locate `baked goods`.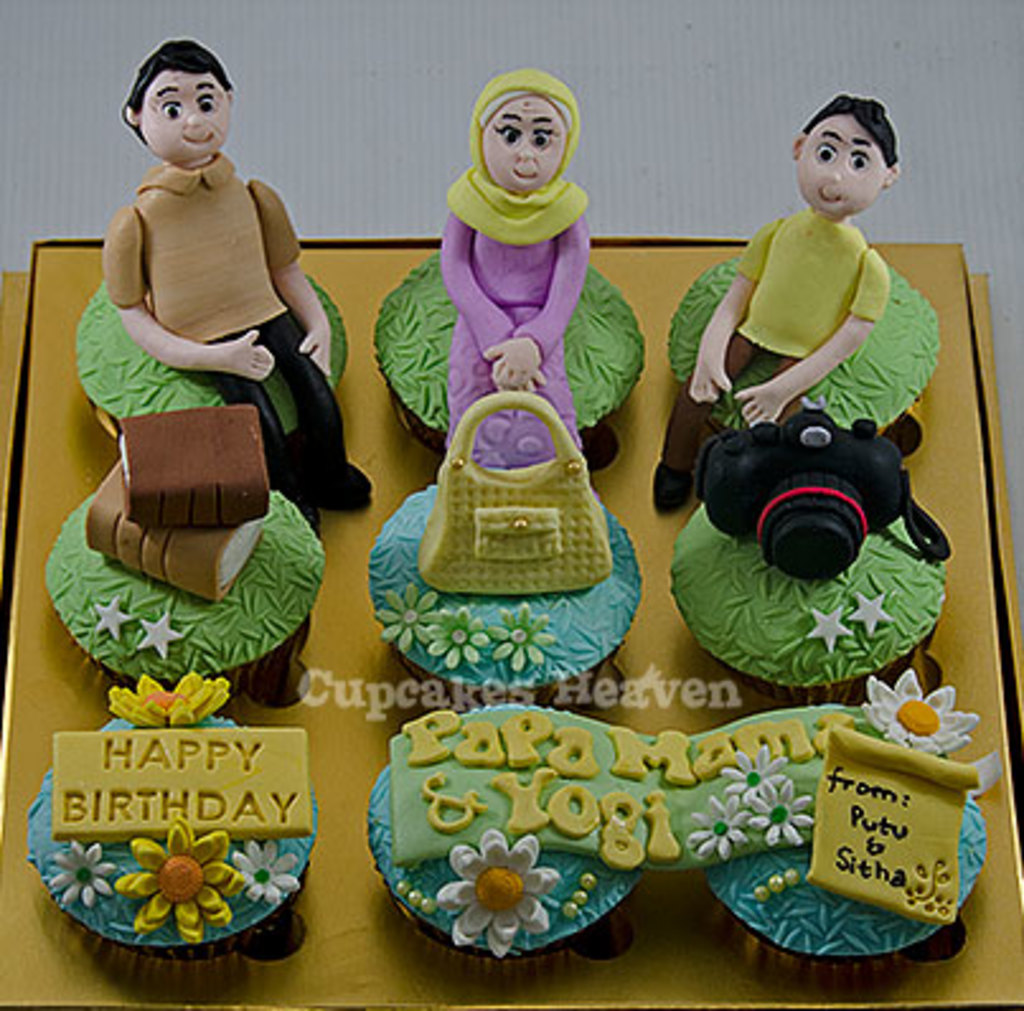
Bounding box: pyautogui.locateOnScreen(43, 409, 328, 716).
